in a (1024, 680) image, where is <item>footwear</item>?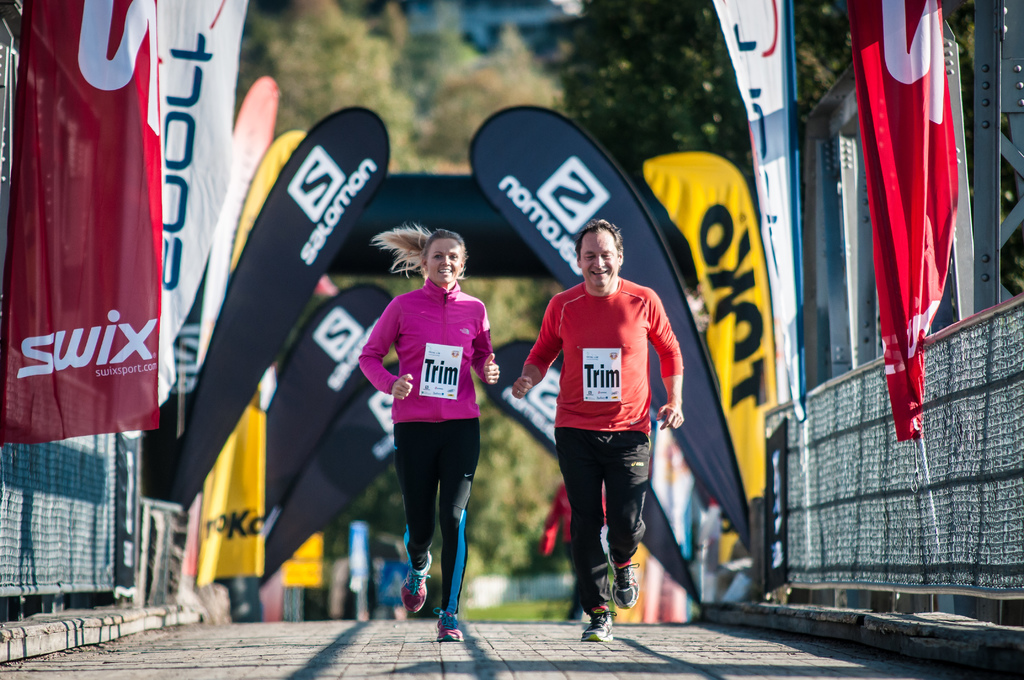
<bbox>401, 545, 435, 615</bbox>.
